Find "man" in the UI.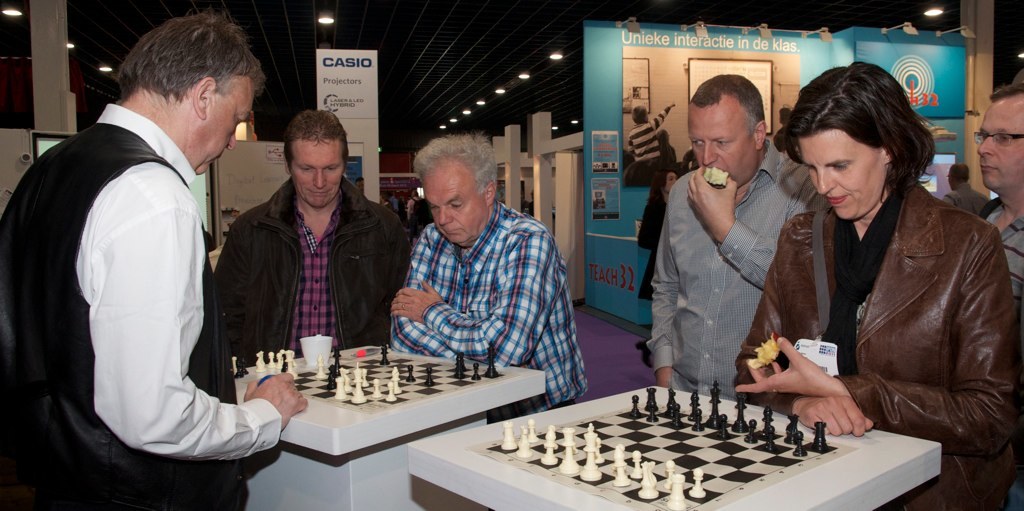
UI element at Rect(212, 109, 413, 369).
